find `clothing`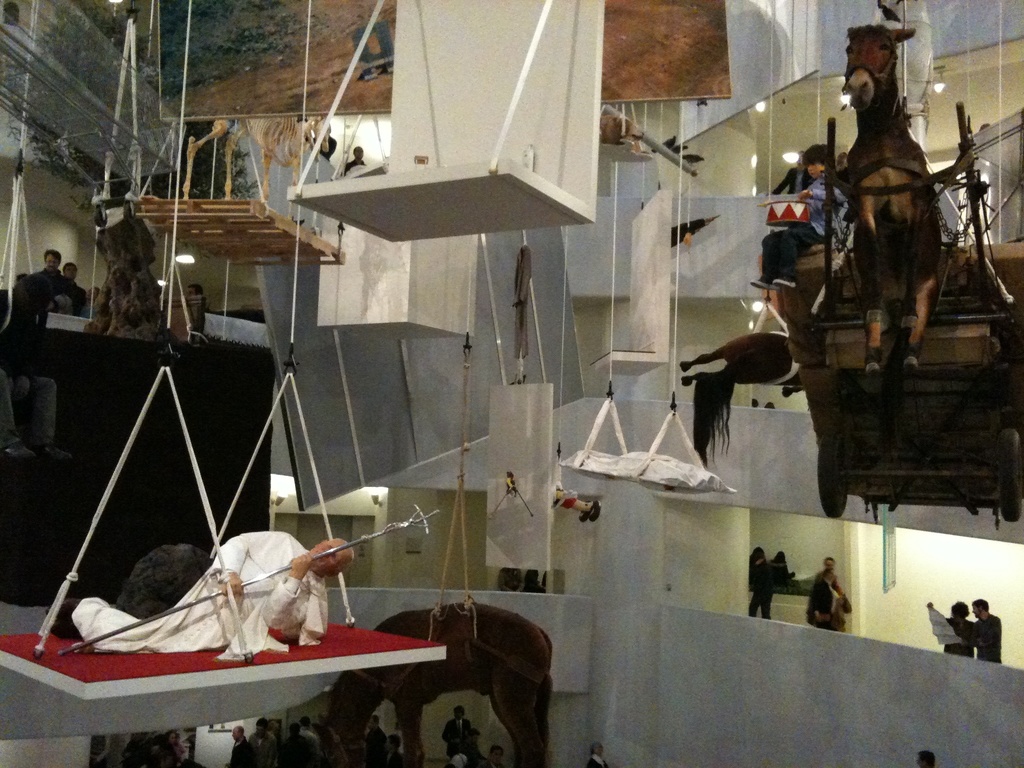
[346,158,367,178]
